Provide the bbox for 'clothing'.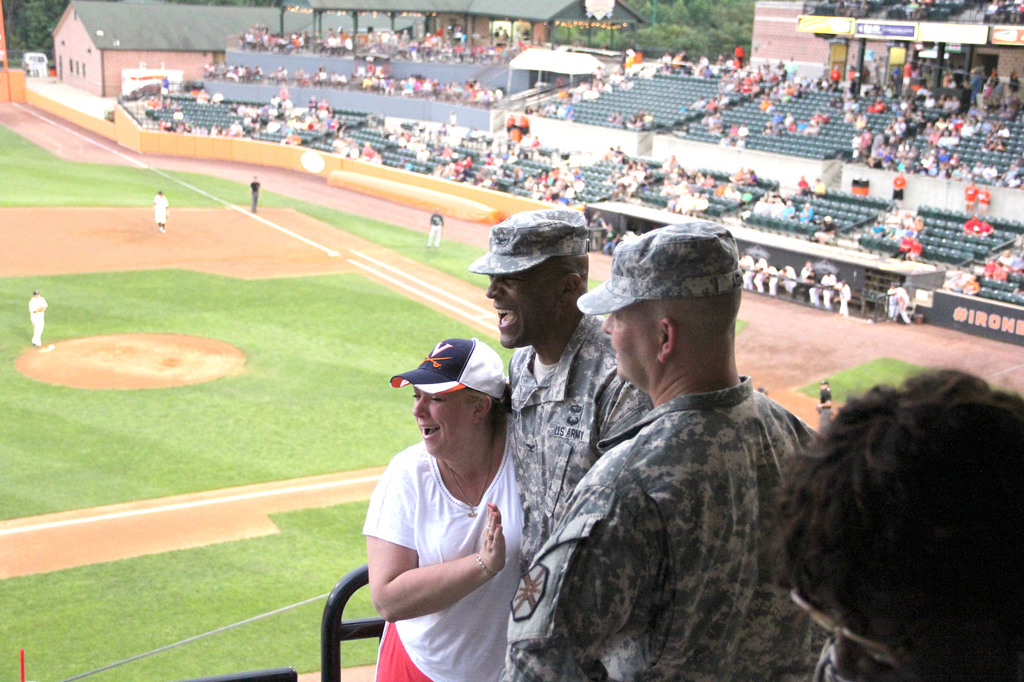
[x1=509, y1=313, x2=670, y2=569].
